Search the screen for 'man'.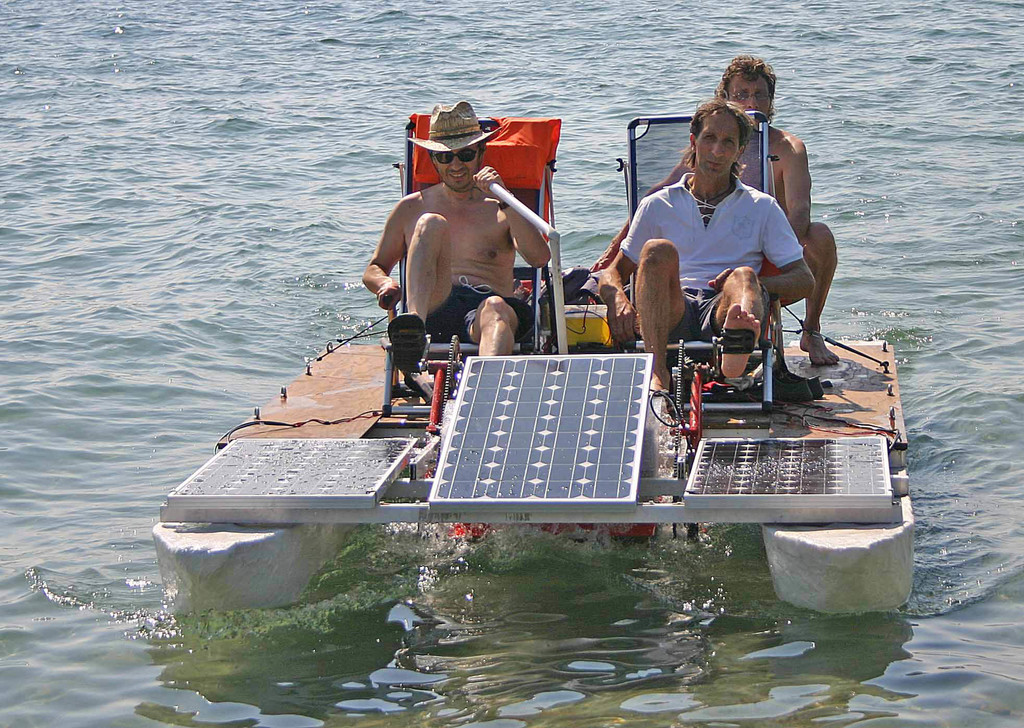
Found at left=596, top=101, right=817, bottom=390.
